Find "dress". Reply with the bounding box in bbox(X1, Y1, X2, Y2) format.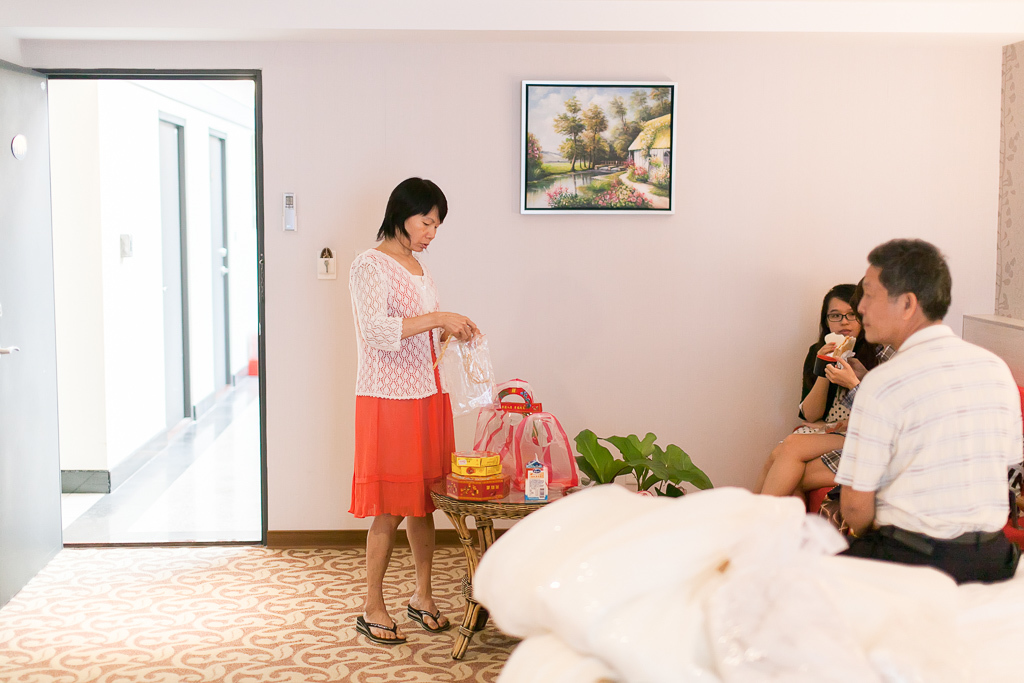
bbox(760, 328, 882, 486).
